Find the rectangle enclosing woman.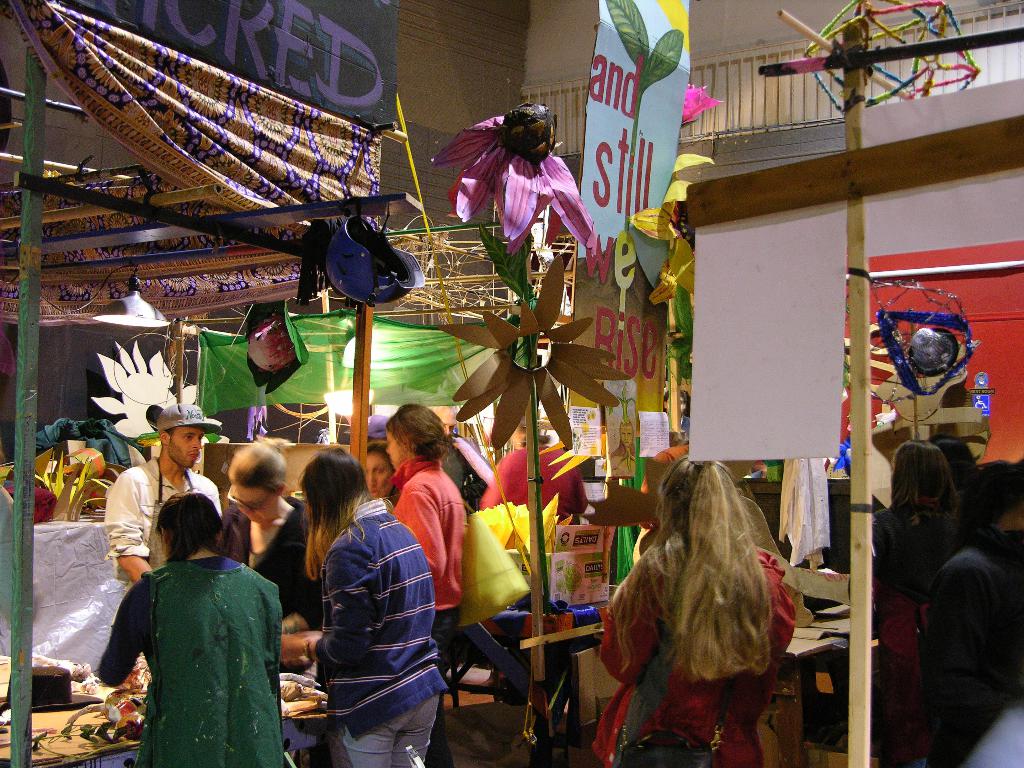
locate(303, 446, 442, 767).
